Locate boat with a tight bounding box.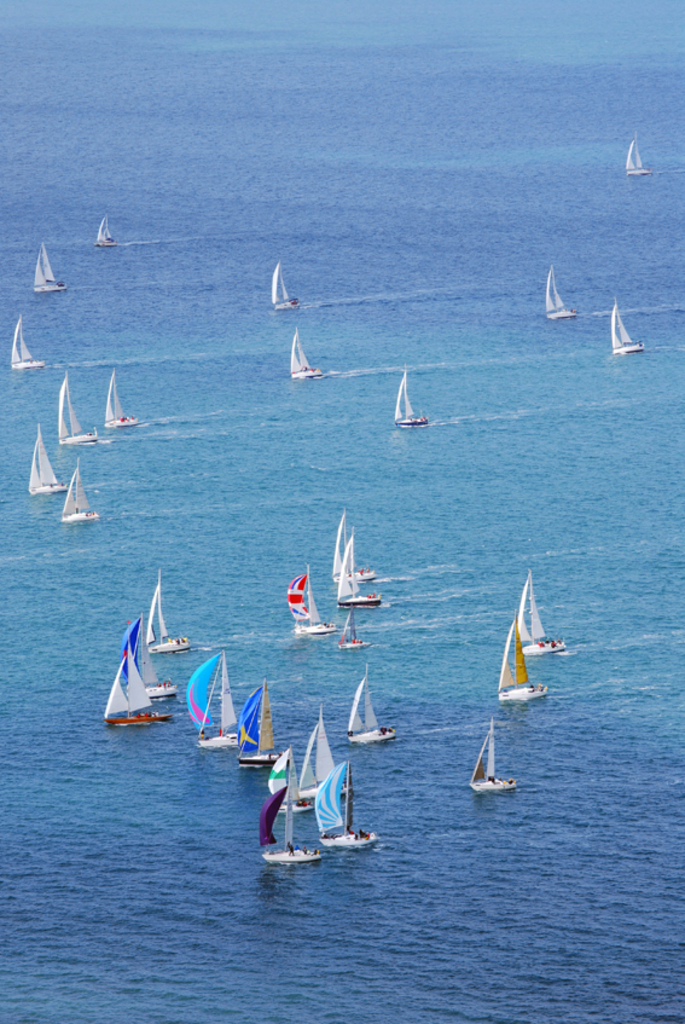
bbox(497, 629, 551, 704).
